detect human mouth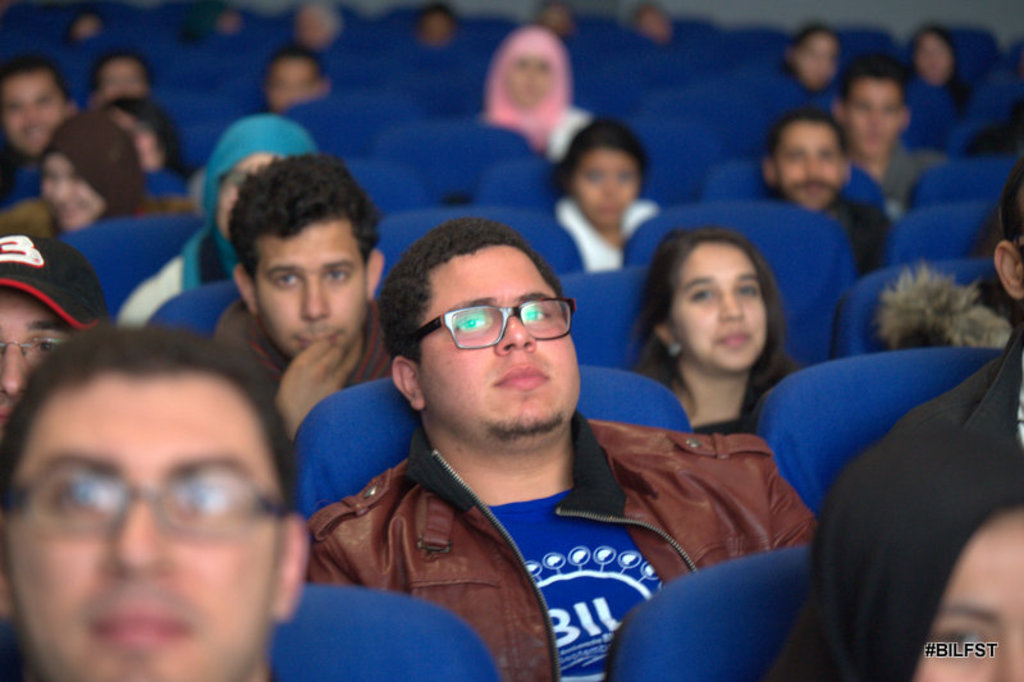
x1=292 y1=326 x2=344 y2=354
